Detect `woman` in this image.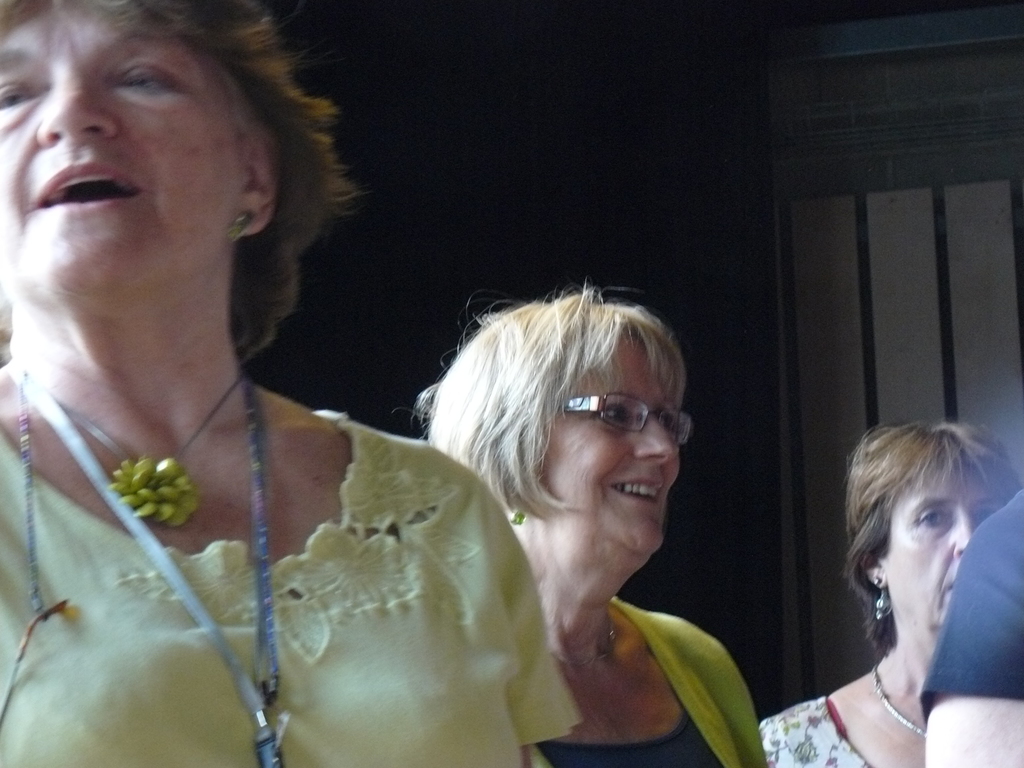
Detection: (x1=0, y1=0, x2=522, y2=733).
